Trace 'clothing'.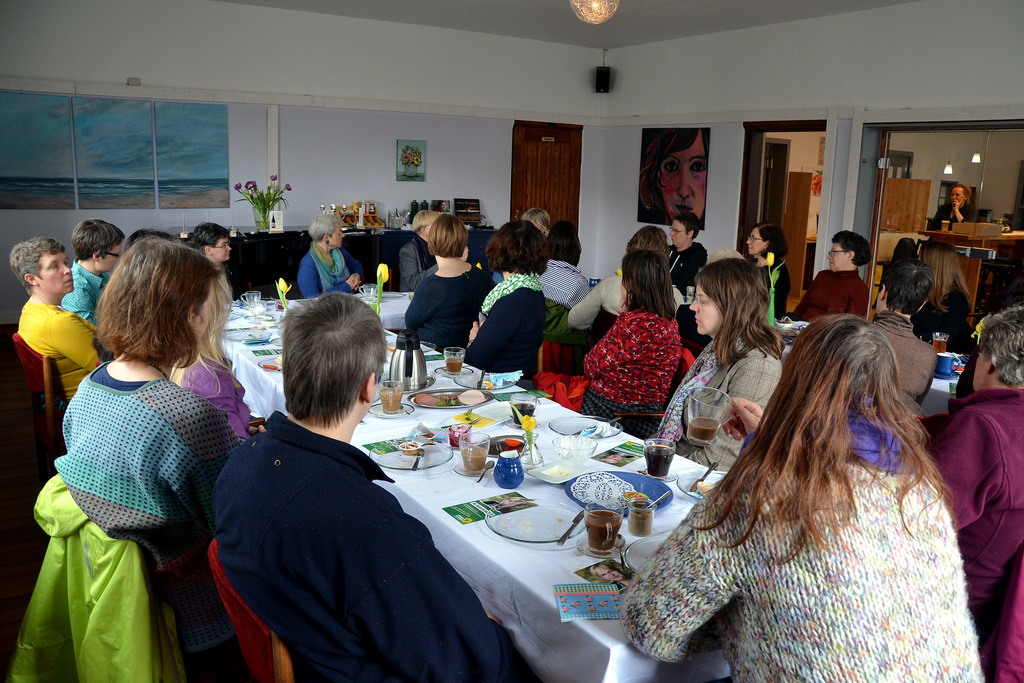
Traced to BBox(615, 431, 936, 682).
